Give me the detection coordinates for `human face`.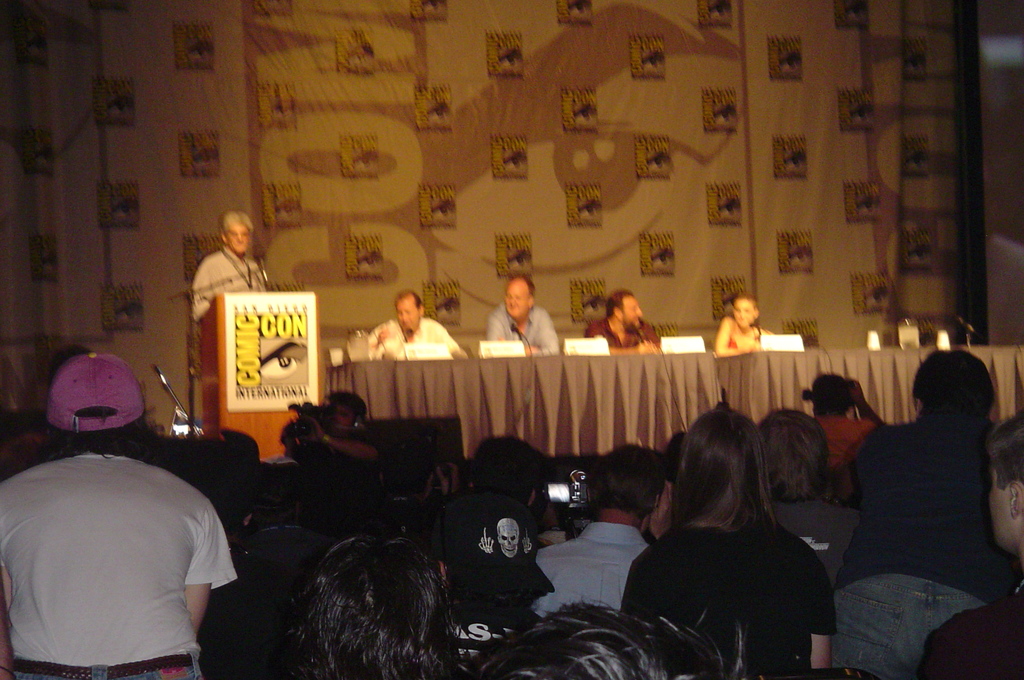
bbox(505, 283, 529, 323).
